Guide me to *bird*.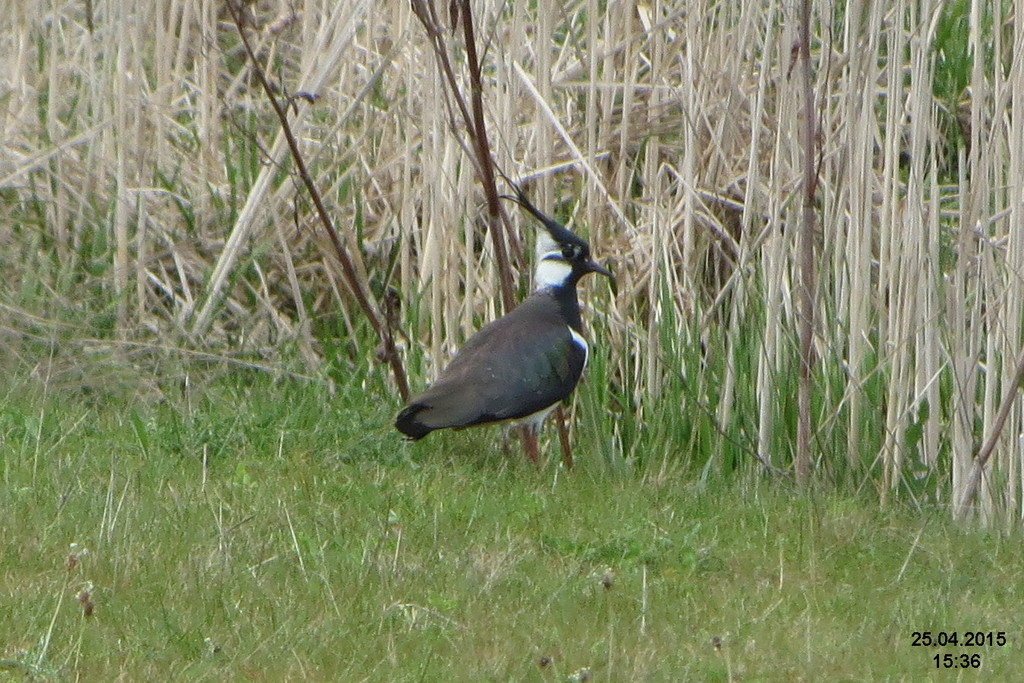
Guidance: 391/202/624/476.
